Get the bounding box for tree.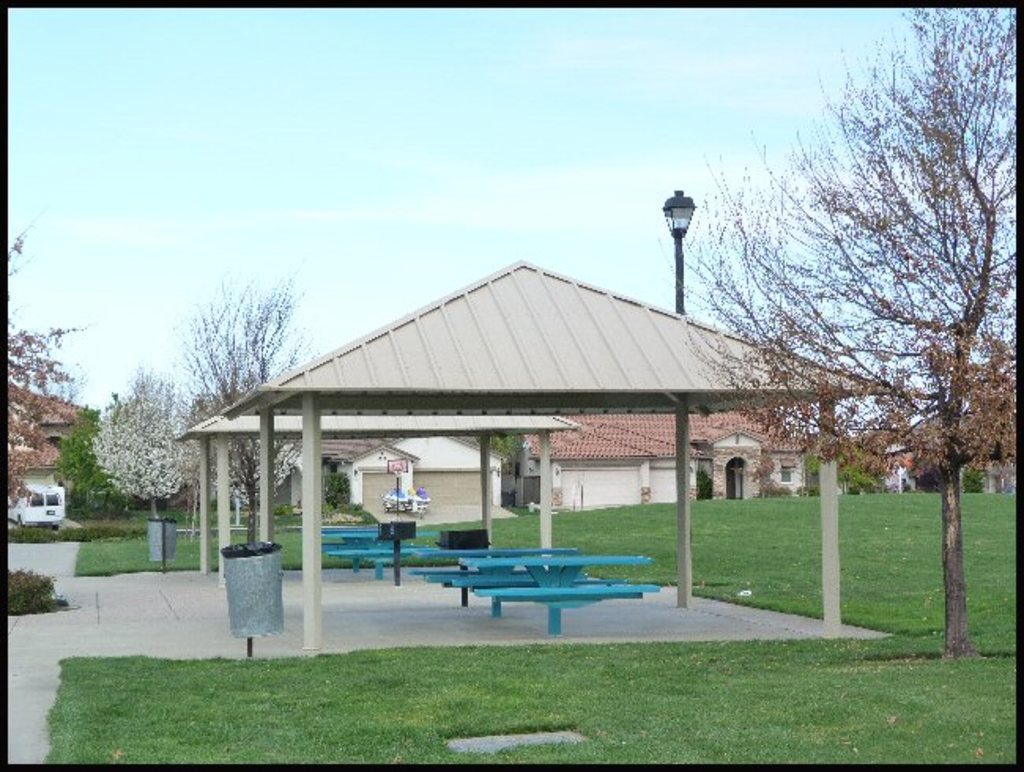
BBox(0, 562, 68, 610).
